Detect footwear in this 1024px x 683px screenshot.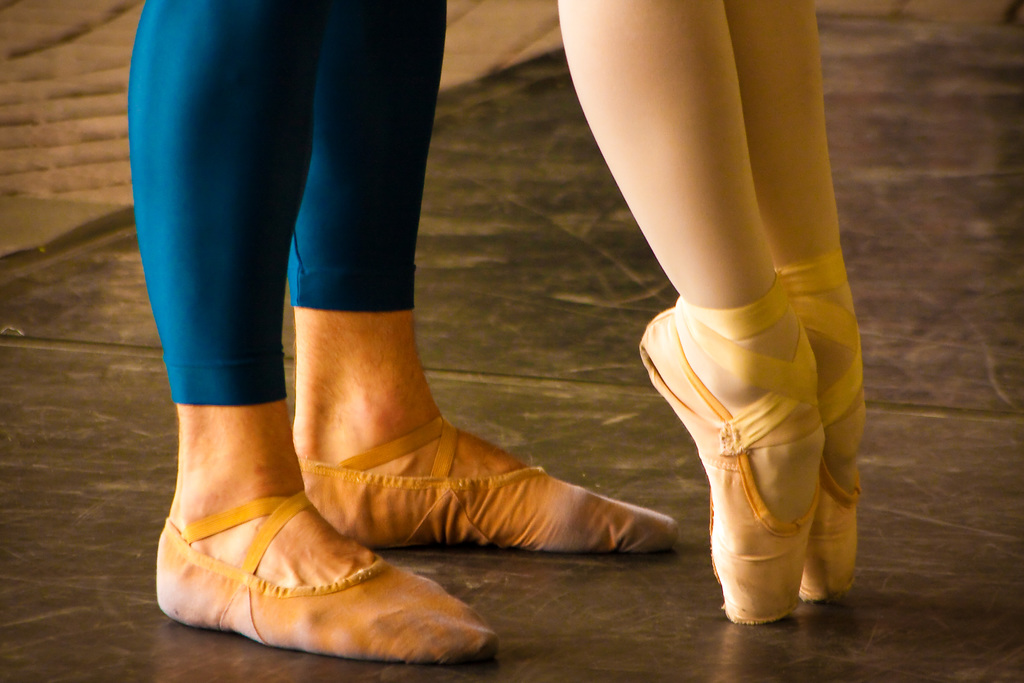
Detection: select_region(772, 253, 865, 605).
